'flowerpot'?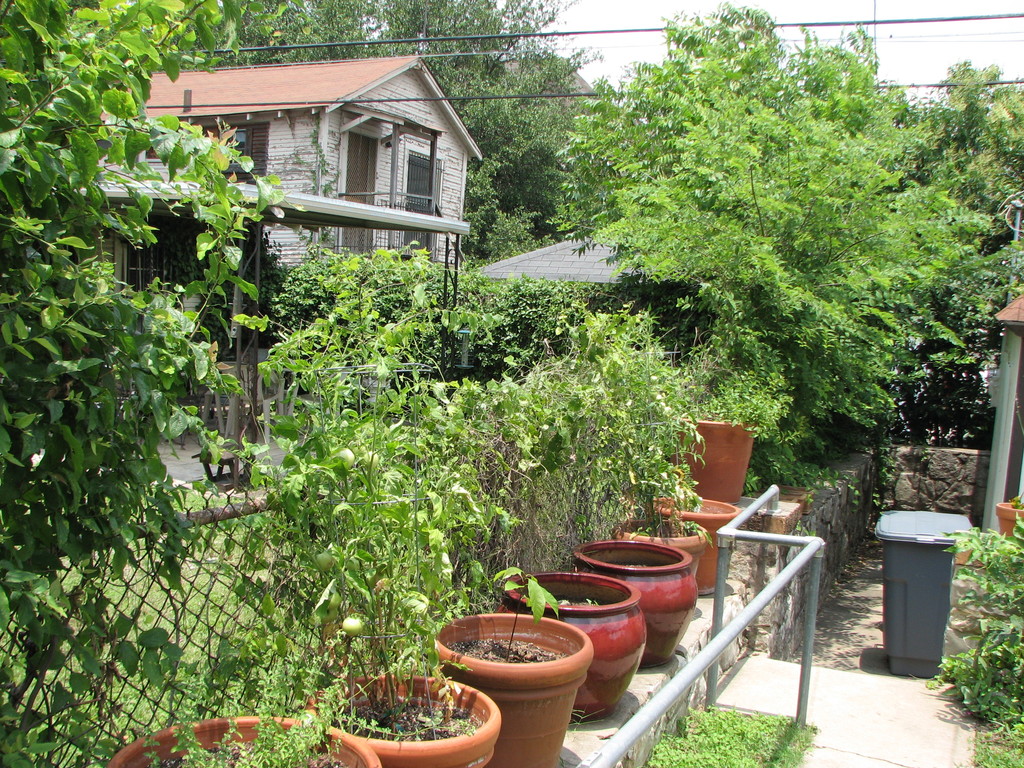
{"x1": 995, "y1": 499, "x2": 1023, "y2": 541}
